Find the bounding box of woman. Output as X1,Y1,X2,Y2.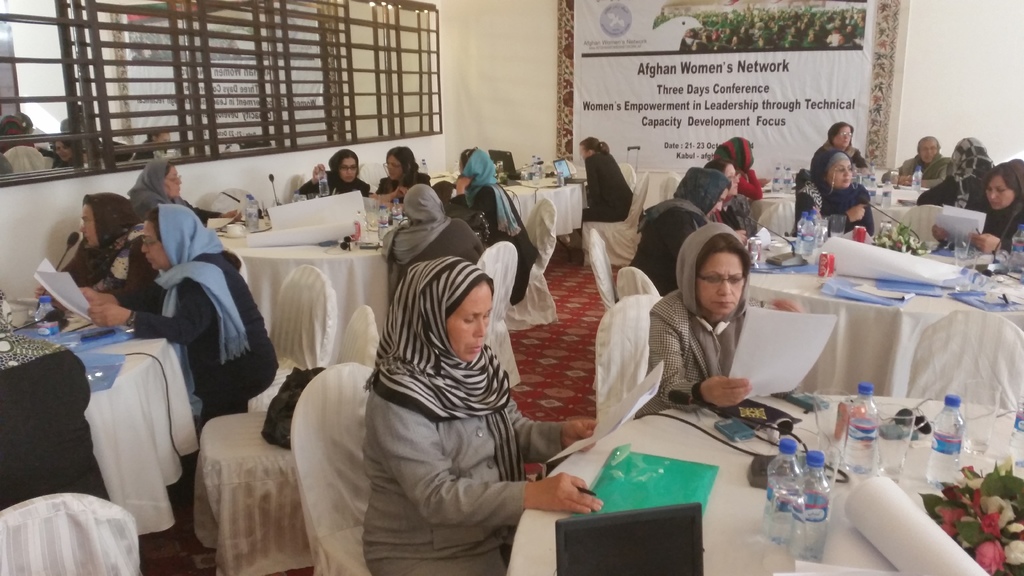
291,147,372,200.
